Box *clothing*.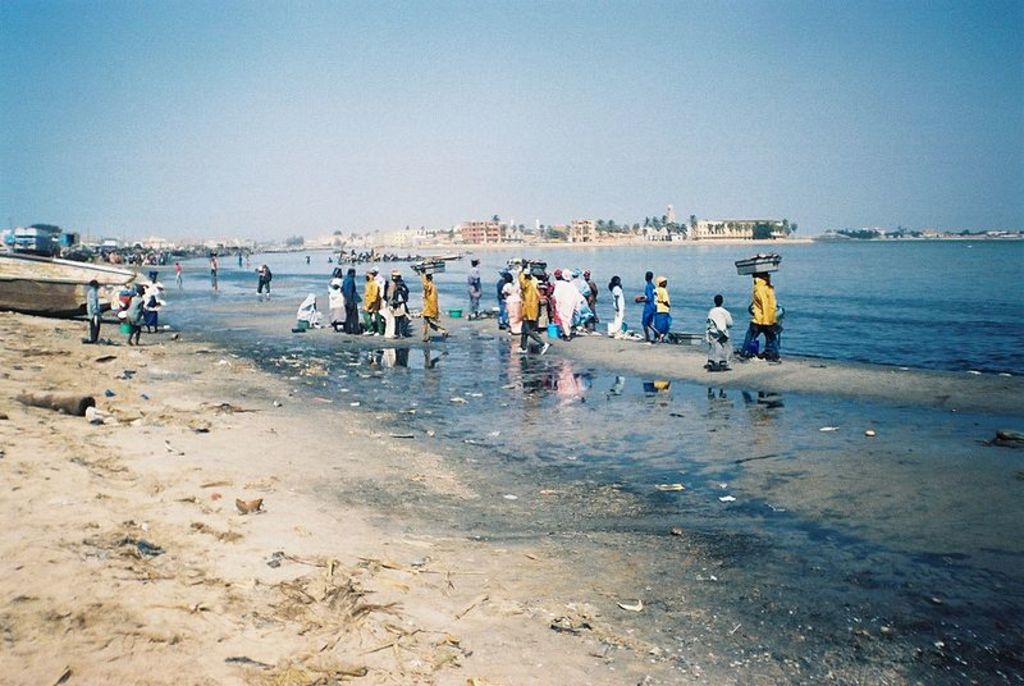
bbox(330, 276, 348, 324).
